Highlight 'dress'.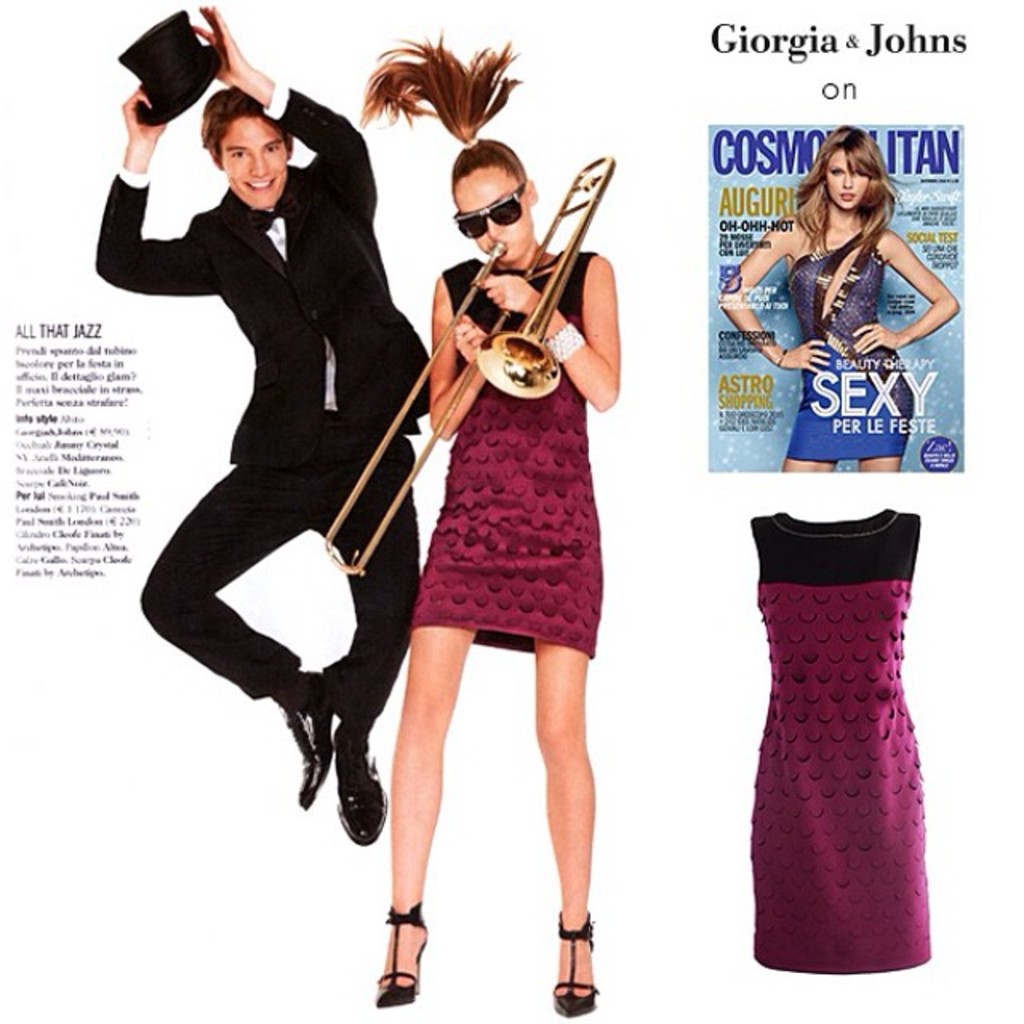
Highlighted region: l=784, t=222, r=914, b=461.
